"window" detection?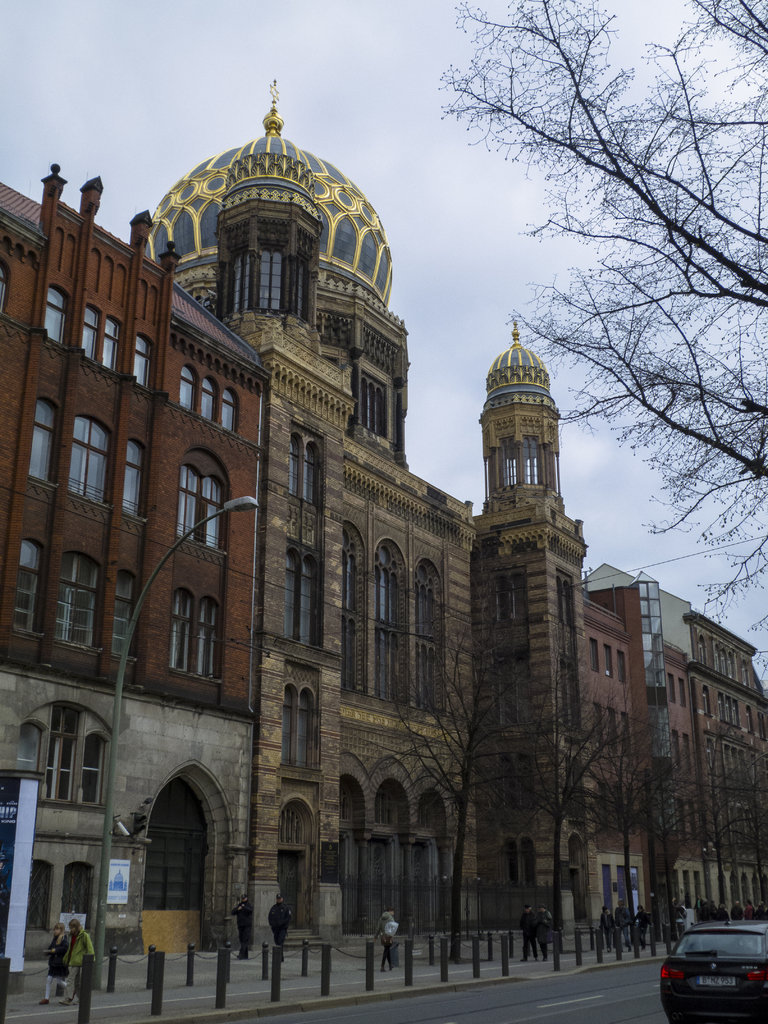
<region>371, 543, 403, 707</region>
